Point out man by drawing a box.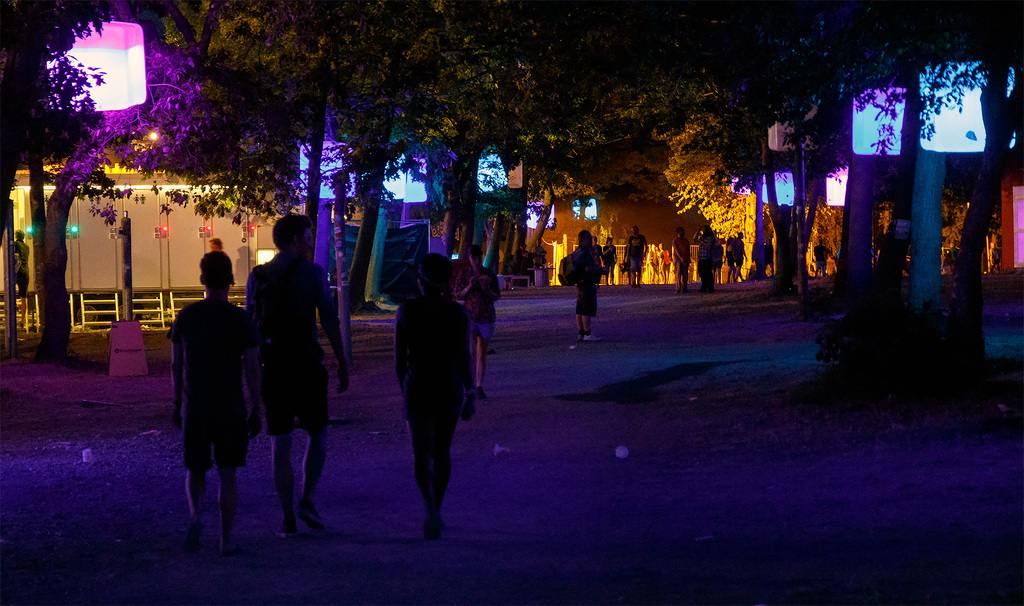
bbox=[245, 213, 351, 540].
